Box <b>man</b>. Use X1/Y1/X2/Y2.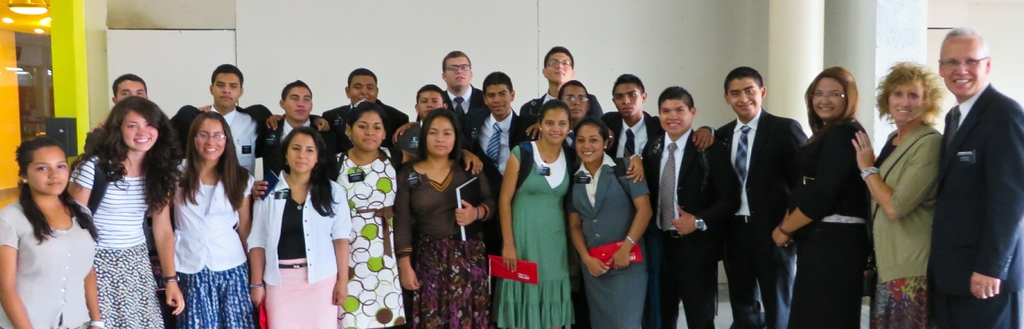
931/14/1020/312.
